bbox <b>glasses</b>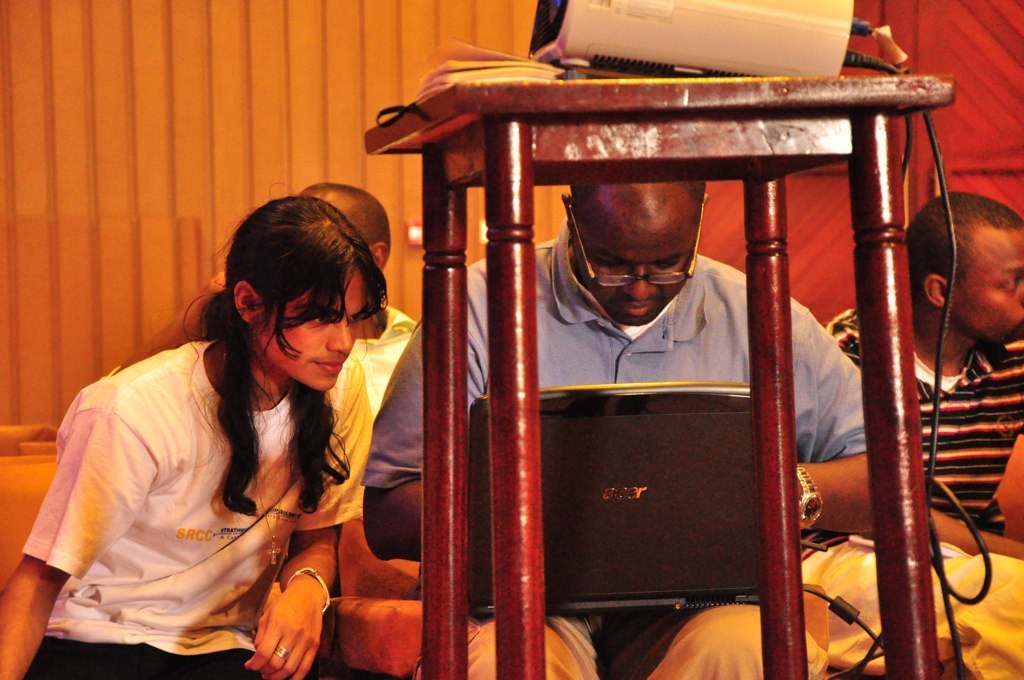
(left=570, top=204, right=705, bottom=291)
